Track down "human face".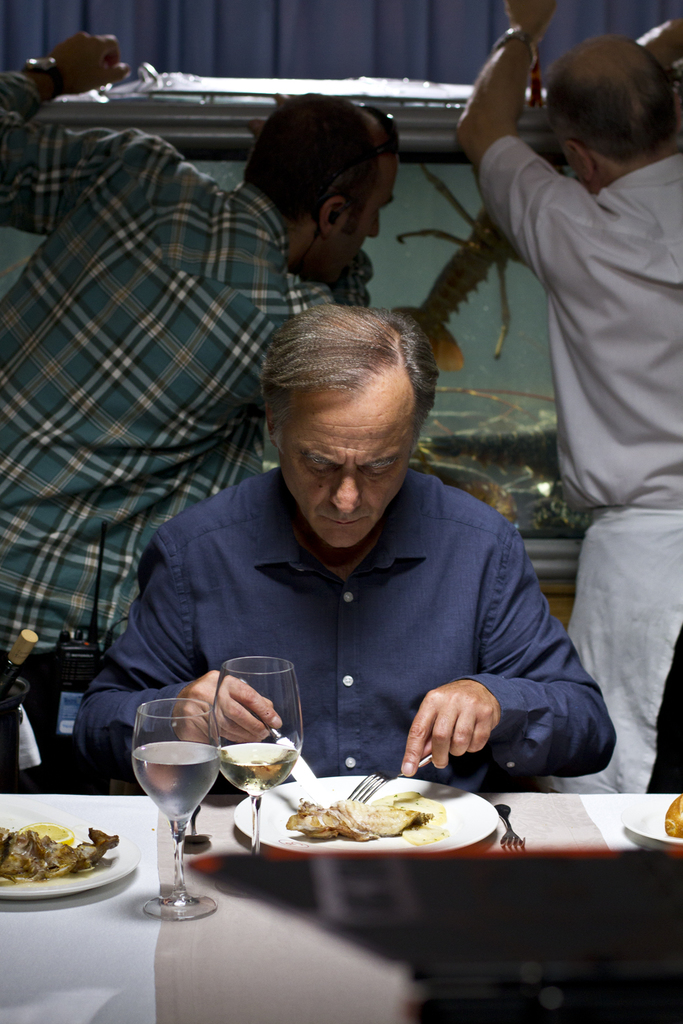
Tracked to box(267, 375, 410, 566).
